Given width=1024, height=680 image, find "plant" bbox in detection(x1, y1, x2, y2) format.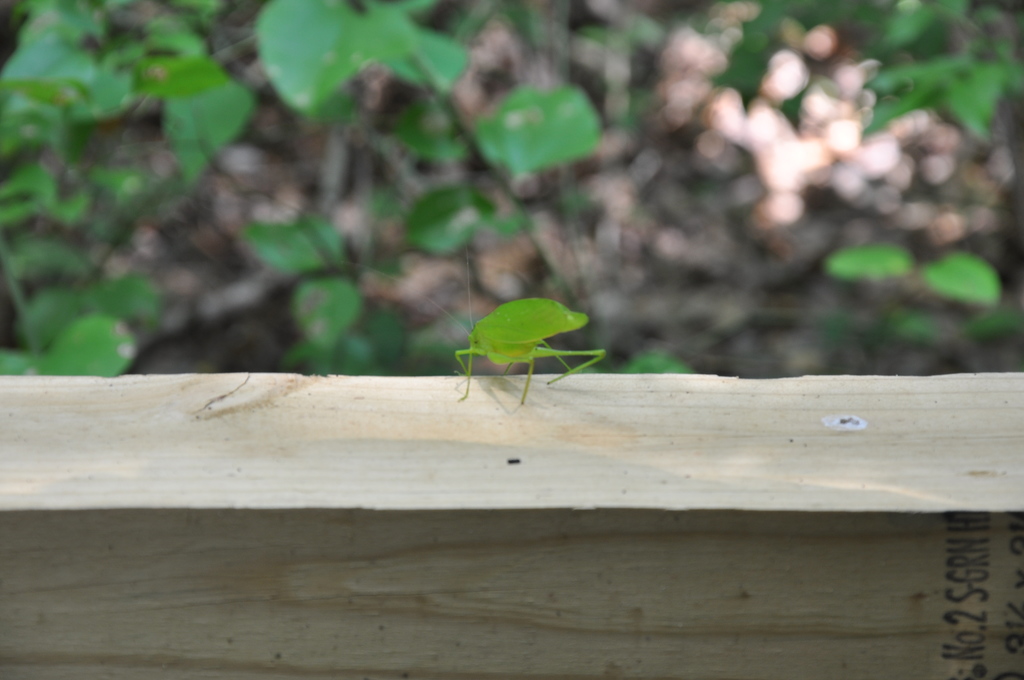
detection(563, 0, 1023, 378).
